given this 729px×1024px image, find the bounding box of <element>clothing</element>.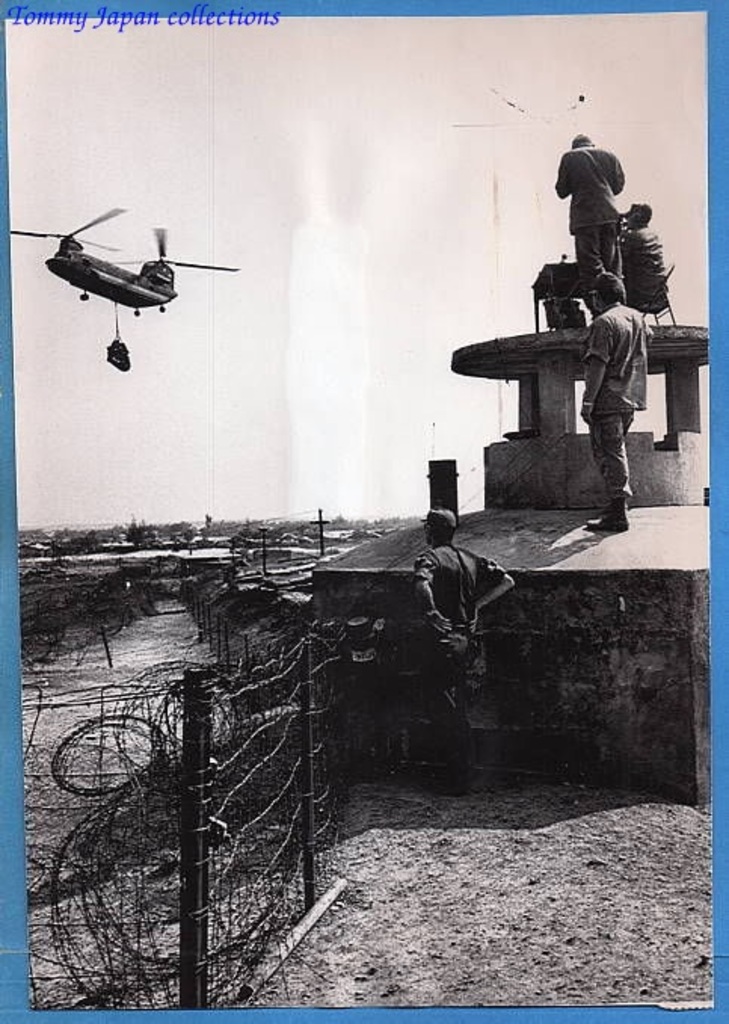
Rect(580, 298, 647, 503).
